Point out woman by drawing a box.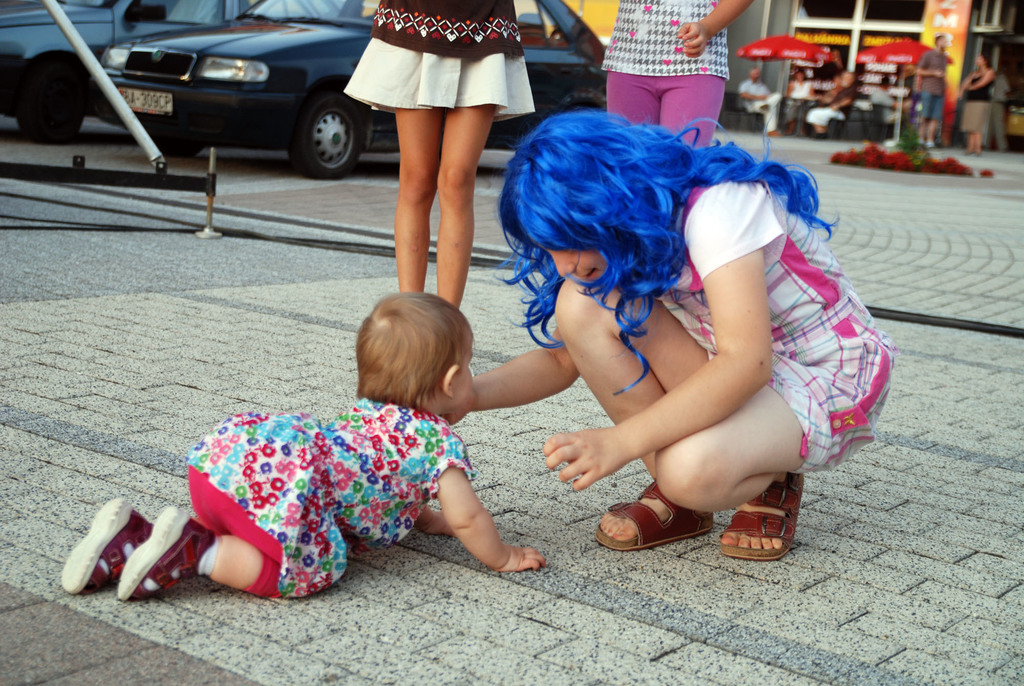
select_region(486, 82, 886, 571).
